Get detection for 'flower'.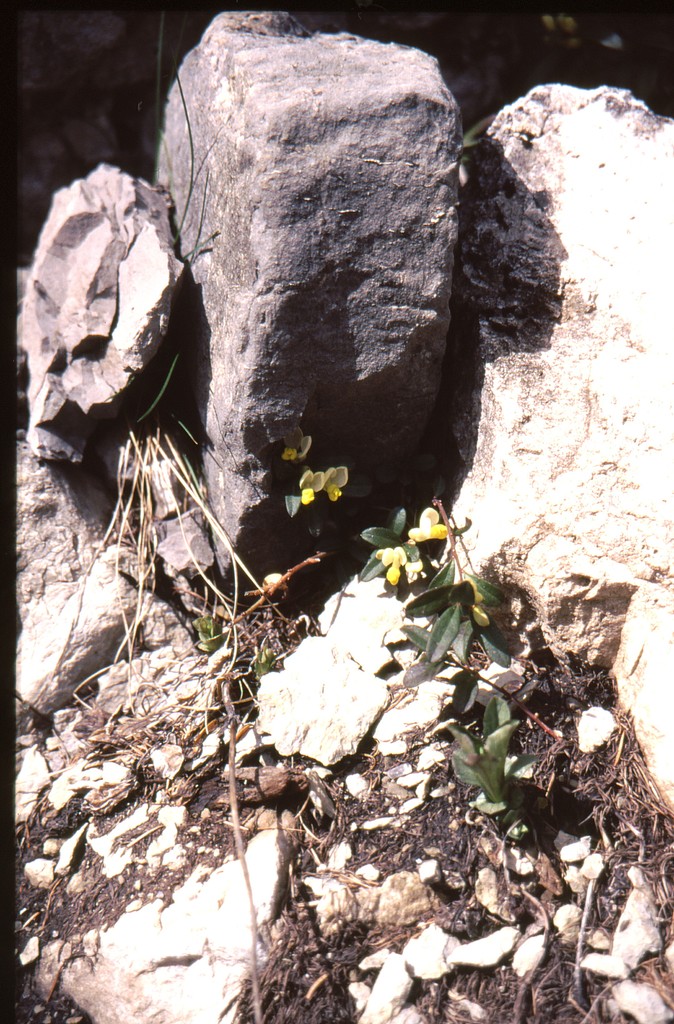
Detection: <region>376, 548, 406, 589</region>.
